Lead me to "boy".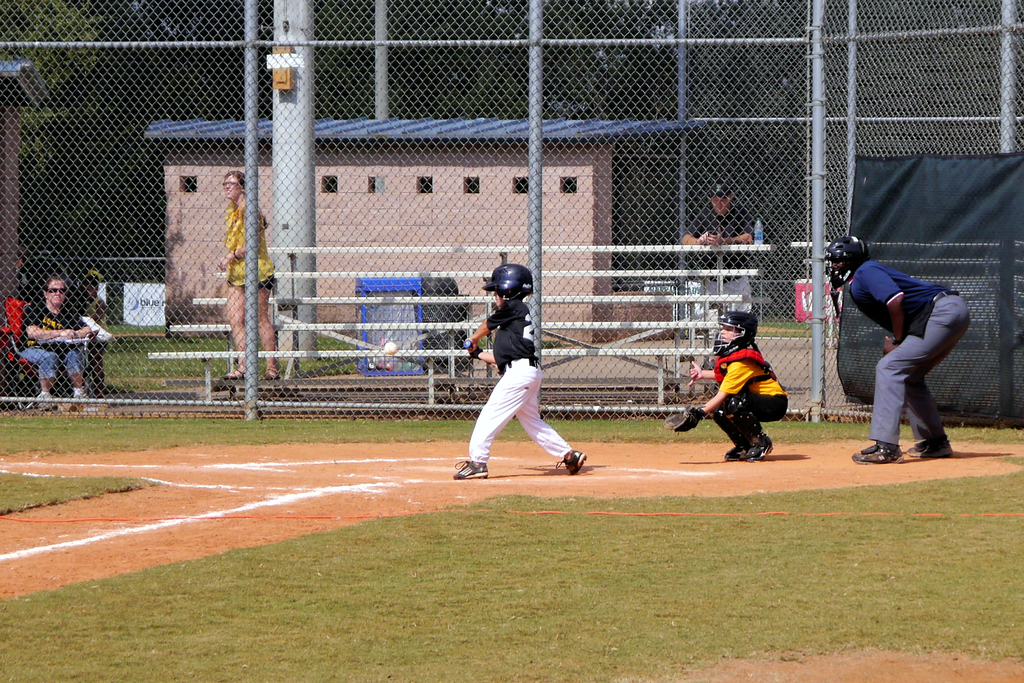
Lead to bbox(679, 310, 792, 481).
